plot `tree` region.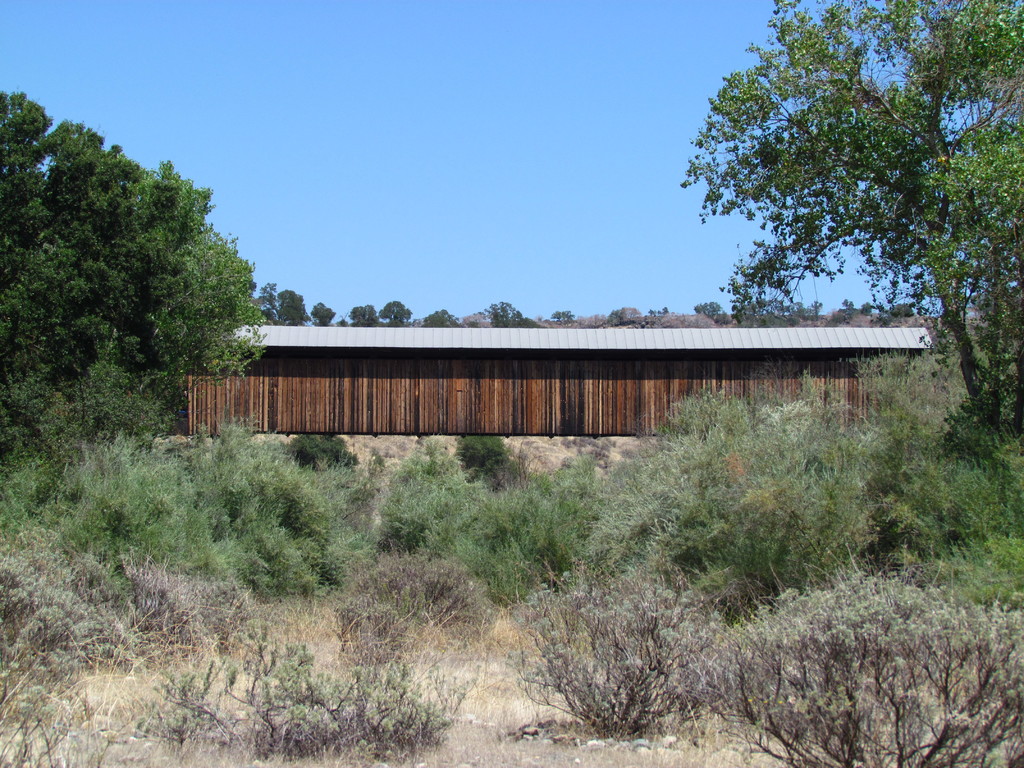
Plotted at bbox=(340, 315, 349, 328).
